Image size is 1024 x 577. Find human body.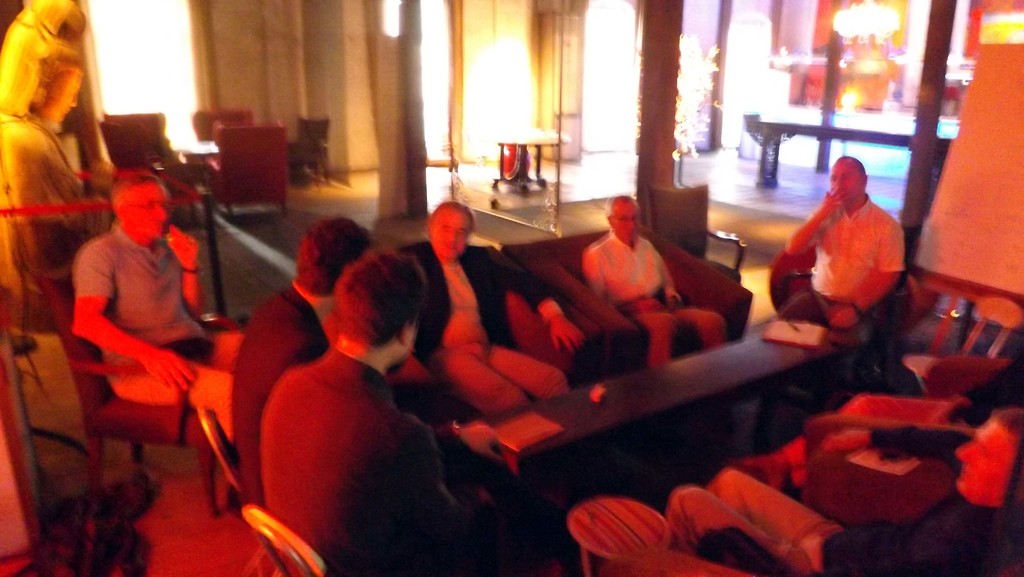
[x1=578, y1=191, x2=728, y2=348].
